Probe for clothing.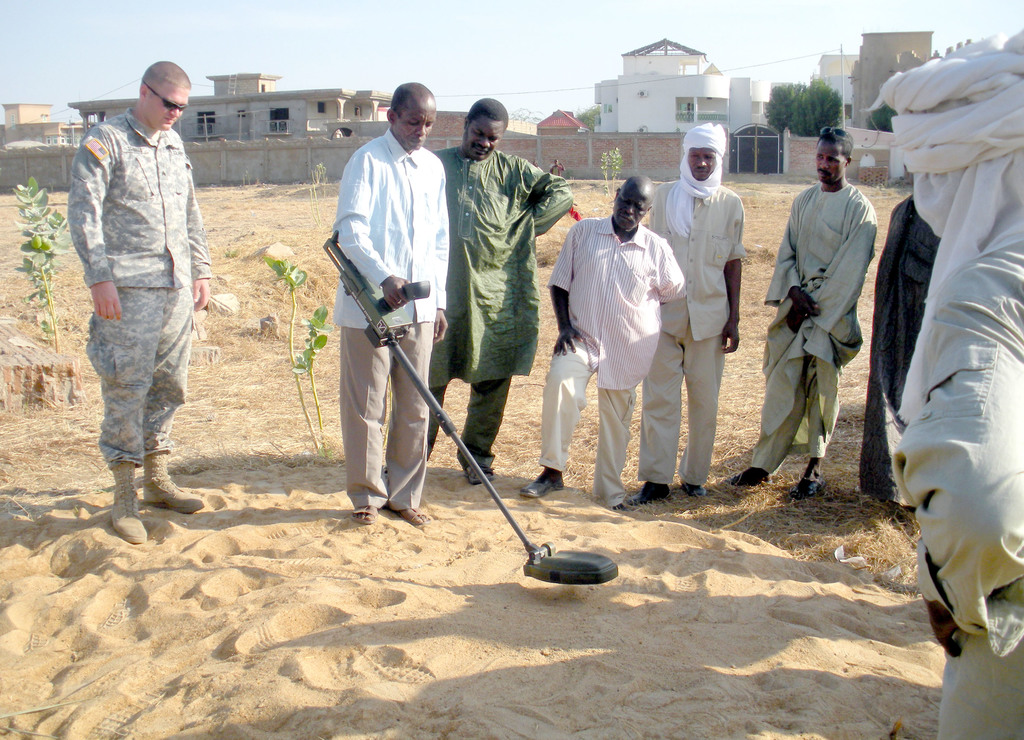
Probe result: {"left": 861, "top": 28, "right": 1023, "bottom": 739}.
